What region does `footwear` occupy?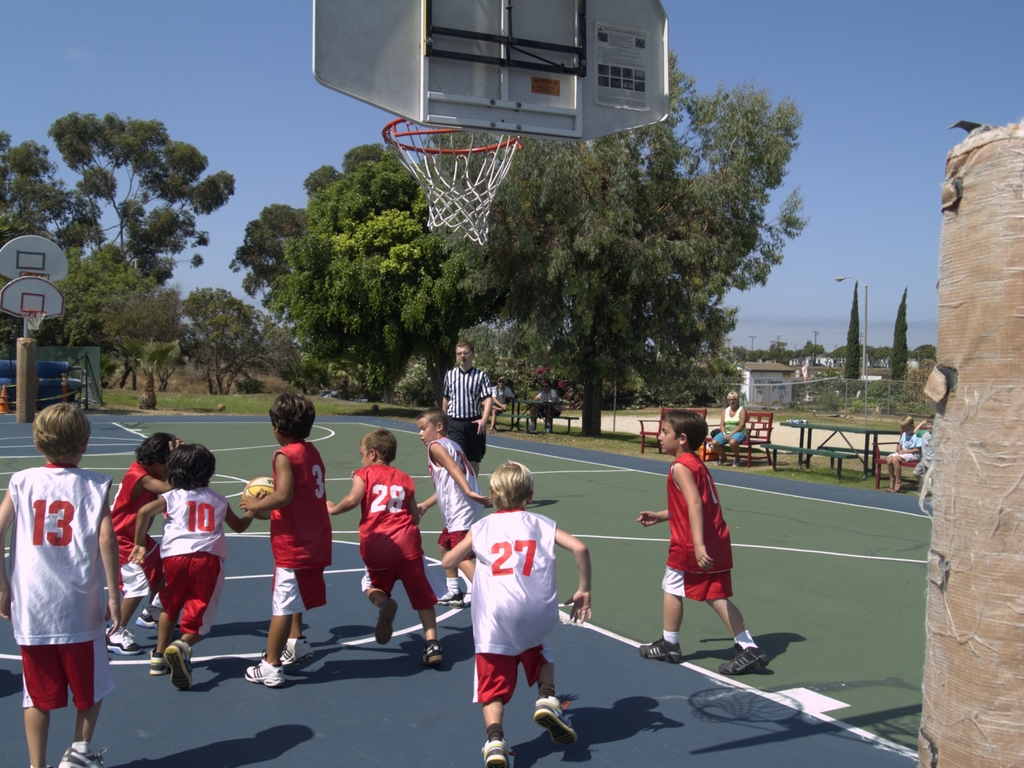
region(419, 643, 445, 667).
